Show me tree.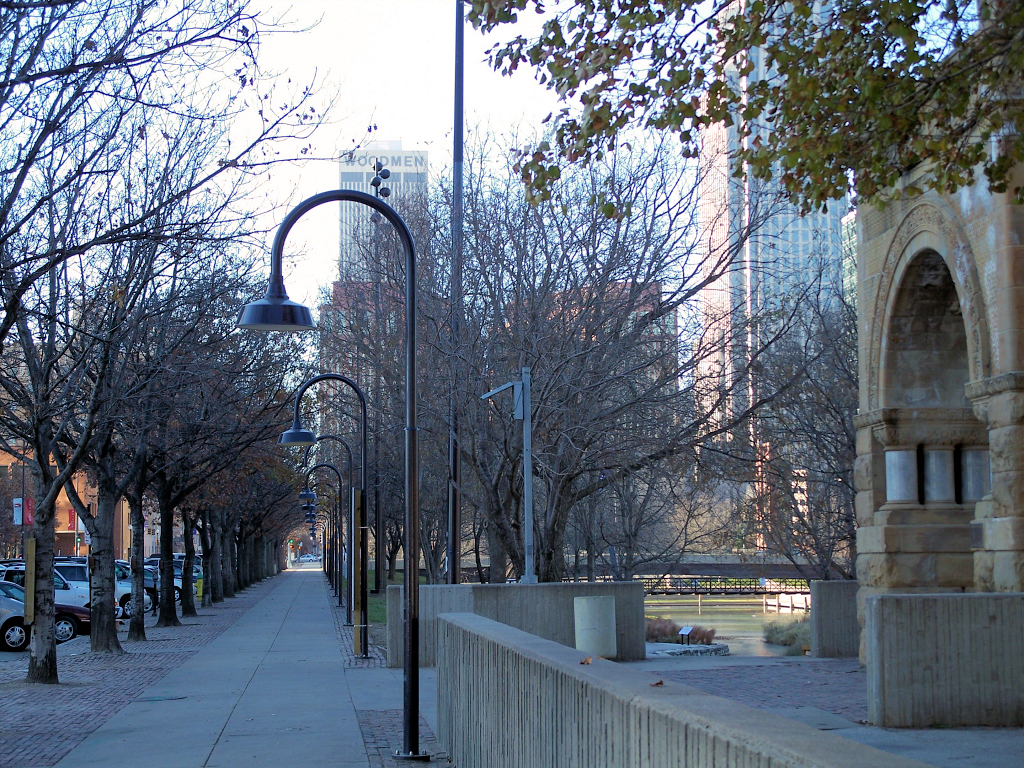
tree is here: region(0, 0, 341, 684).
